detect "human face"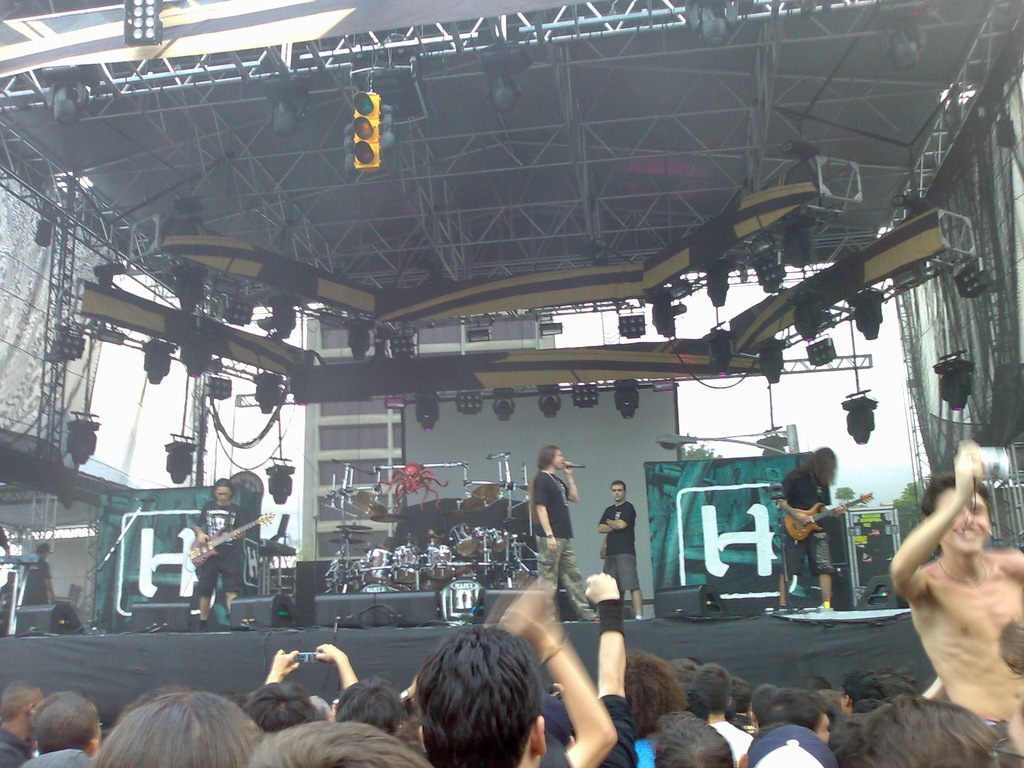
[left=552, top=445, right=564, bottom=470]
